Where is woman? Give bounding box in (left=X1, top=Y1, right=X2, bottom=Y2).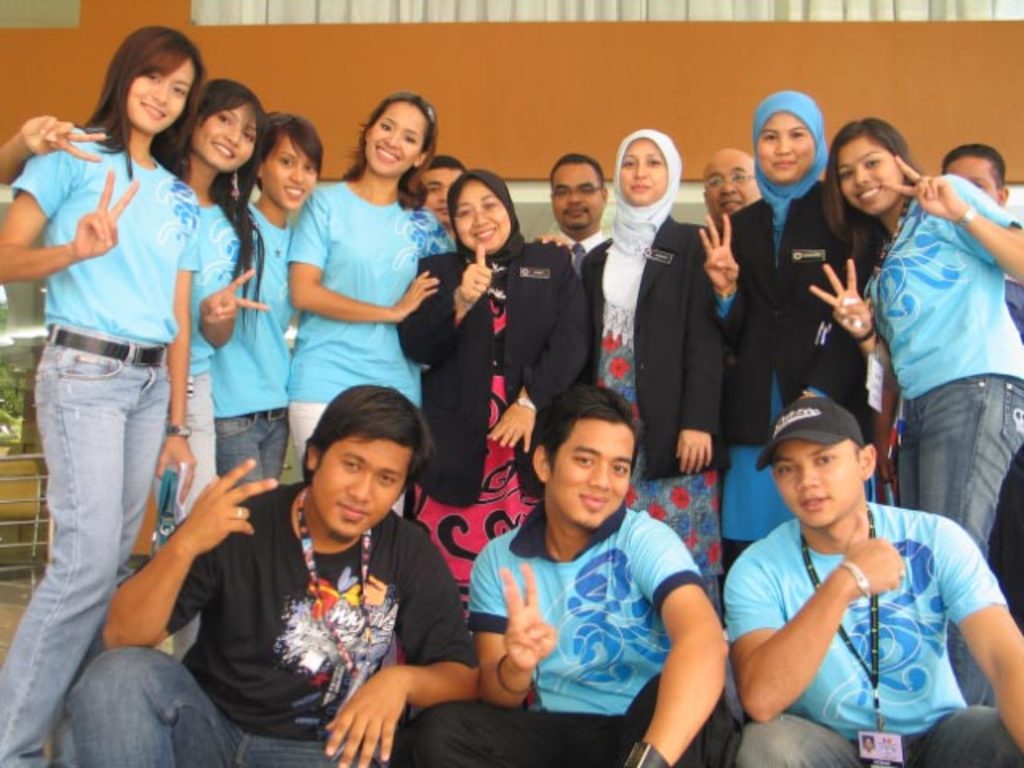
(left=214, top=110, right=320, bottom=482).
